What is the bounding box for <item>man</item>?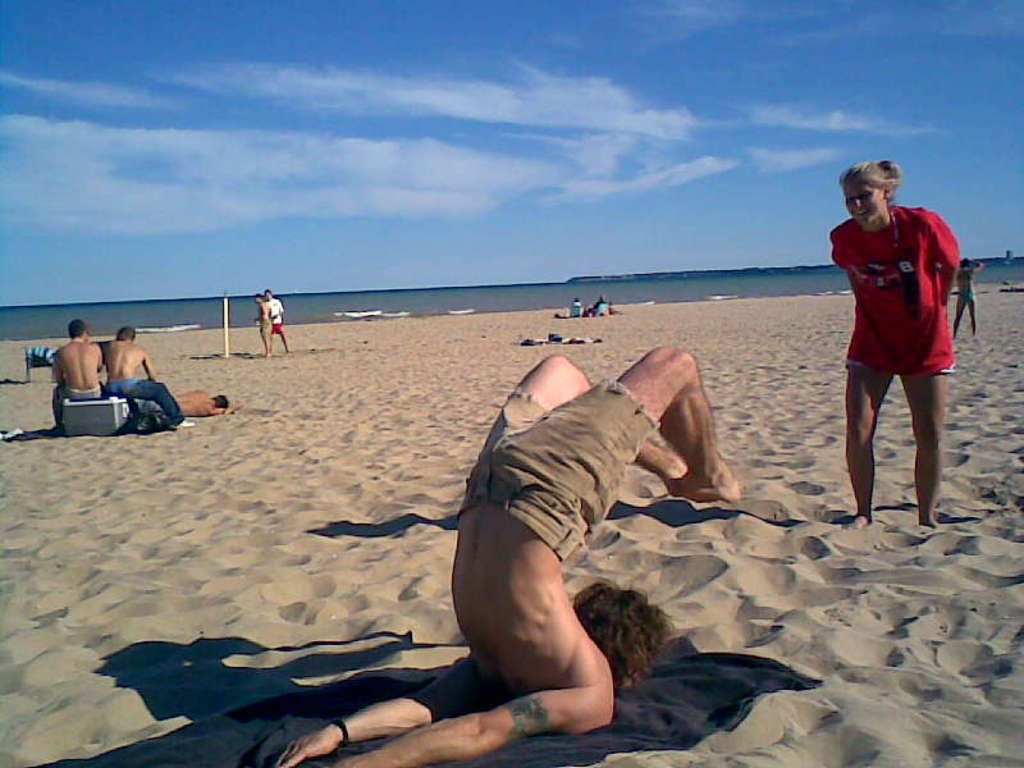
182:392:244:413.
